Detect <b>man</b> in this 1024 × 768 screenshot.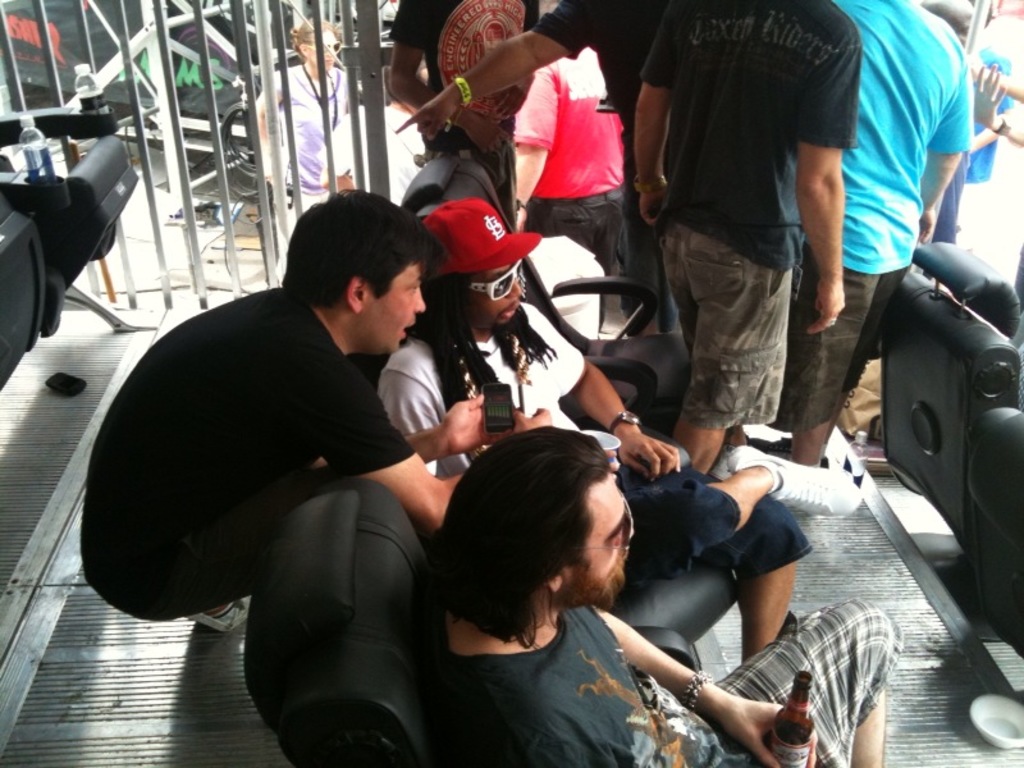
Detection: (429,429,905,767).
